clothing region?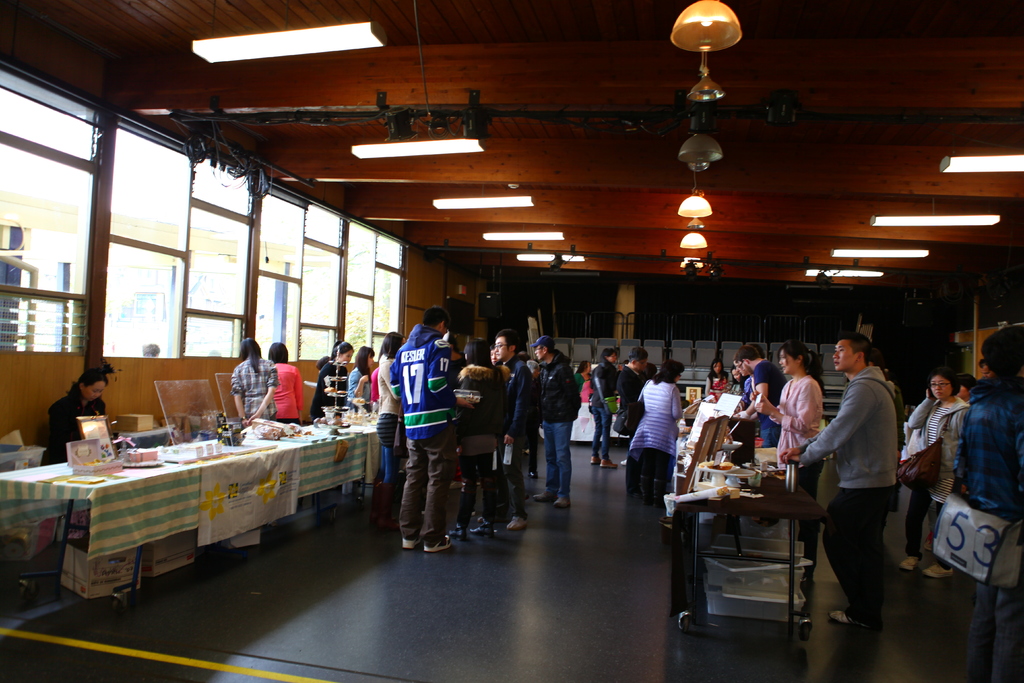
box=[910, 486, 961, 575]
